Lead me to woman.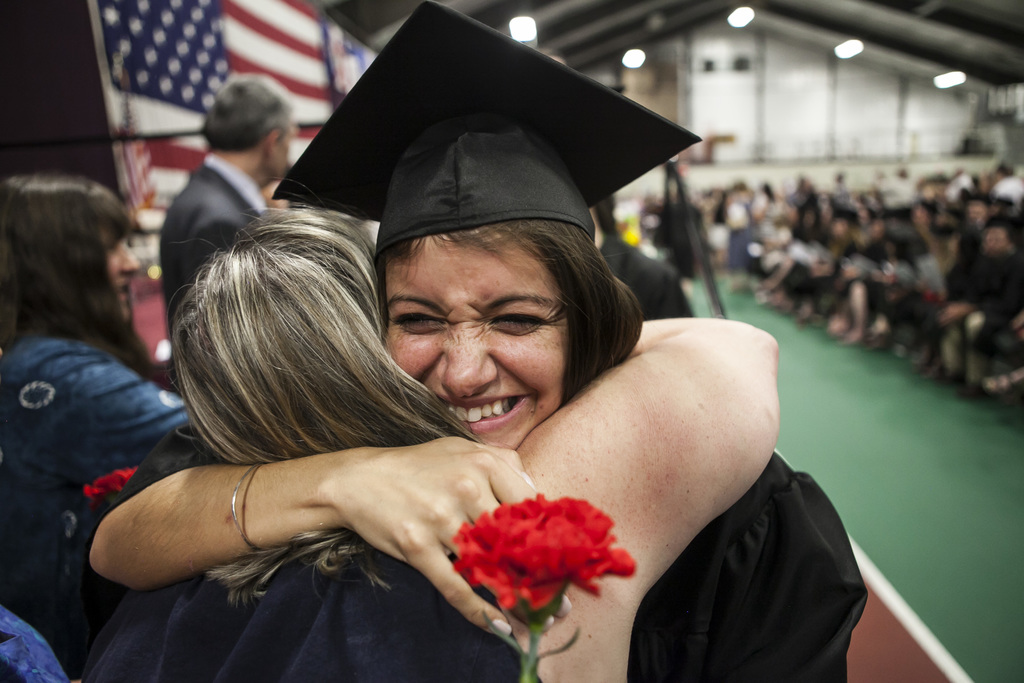
Lead to 76, 202, 778, 682.
